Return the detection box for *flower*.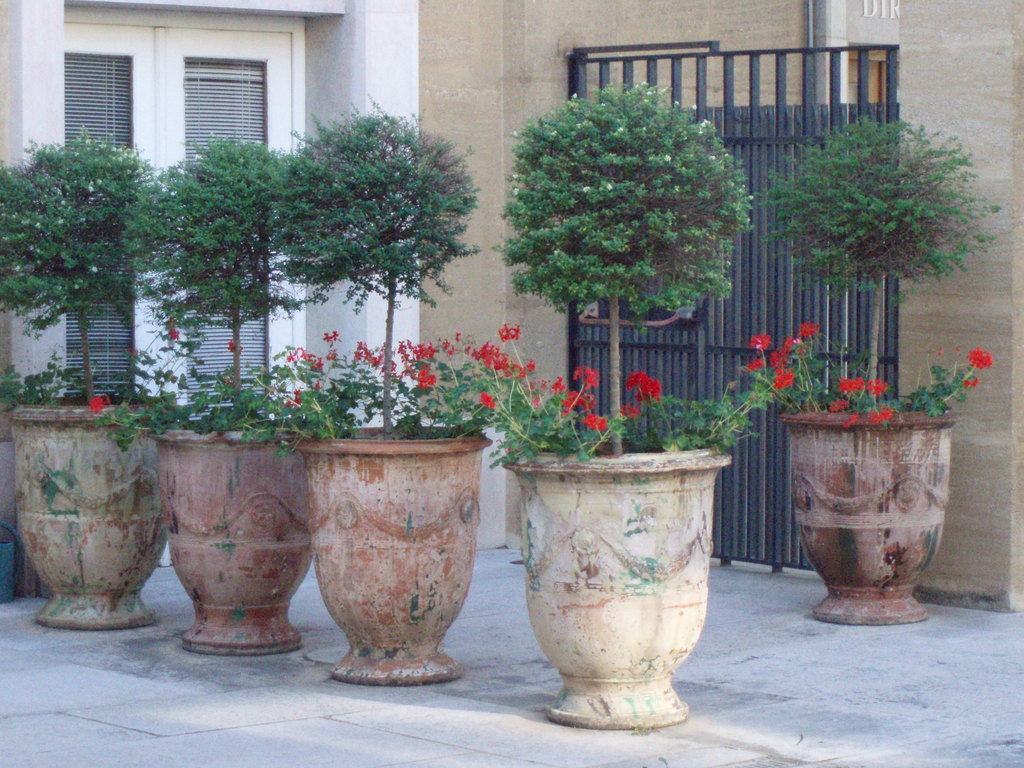
(x1=622, y1=400, x2=639, y2=421).
